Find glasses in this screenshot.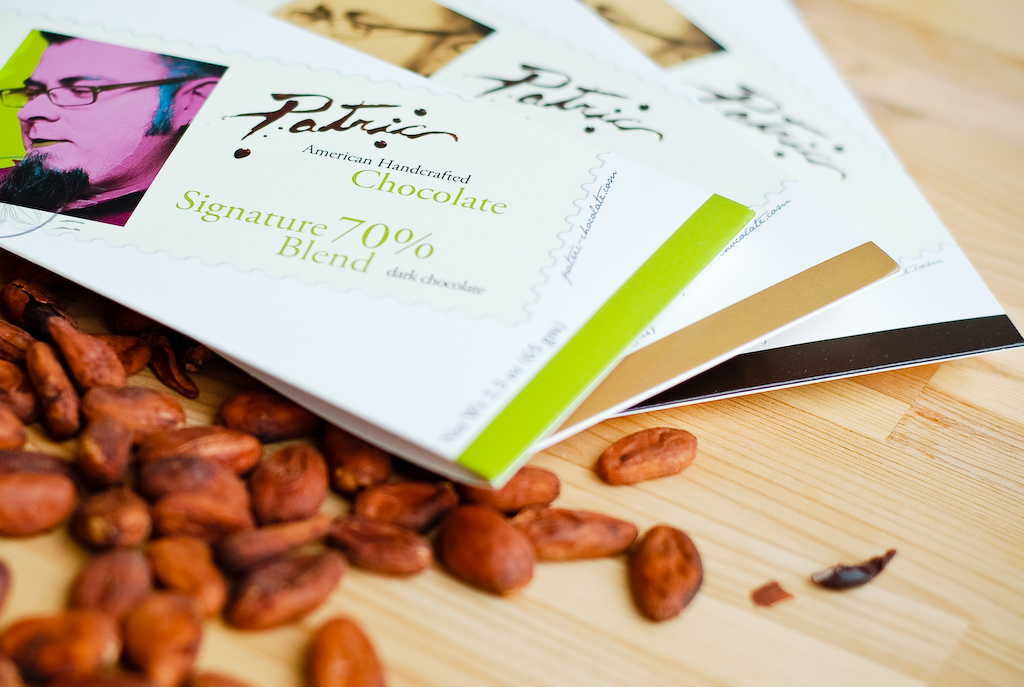
The bounding box for glasses is BBox(594, 0, 686, 47).
